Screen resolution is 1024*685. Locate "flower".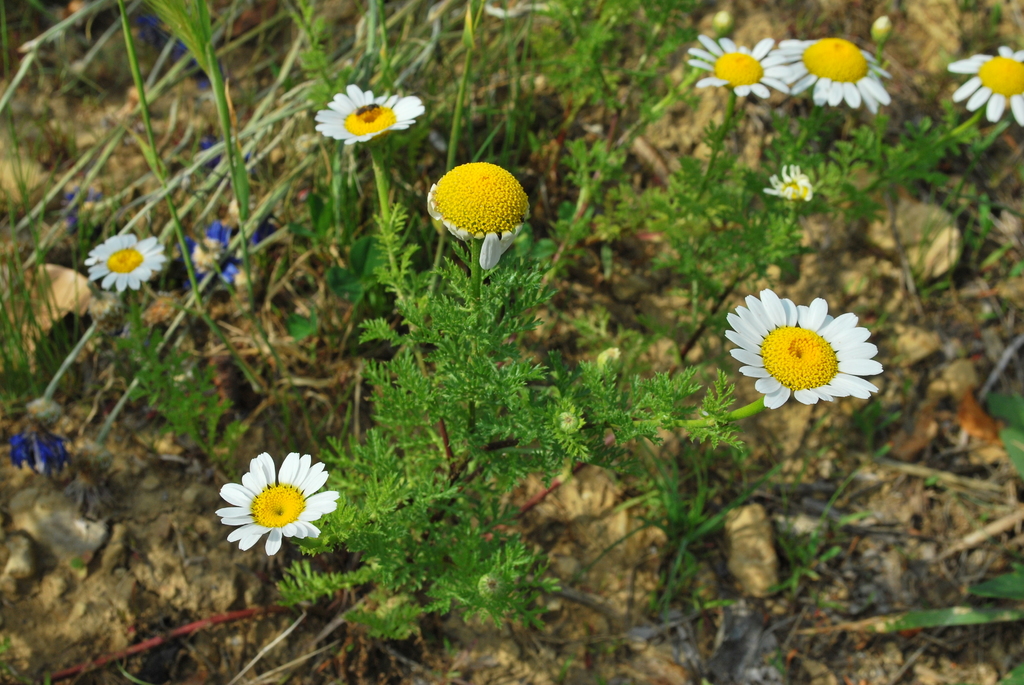
(314,81,426,146).
